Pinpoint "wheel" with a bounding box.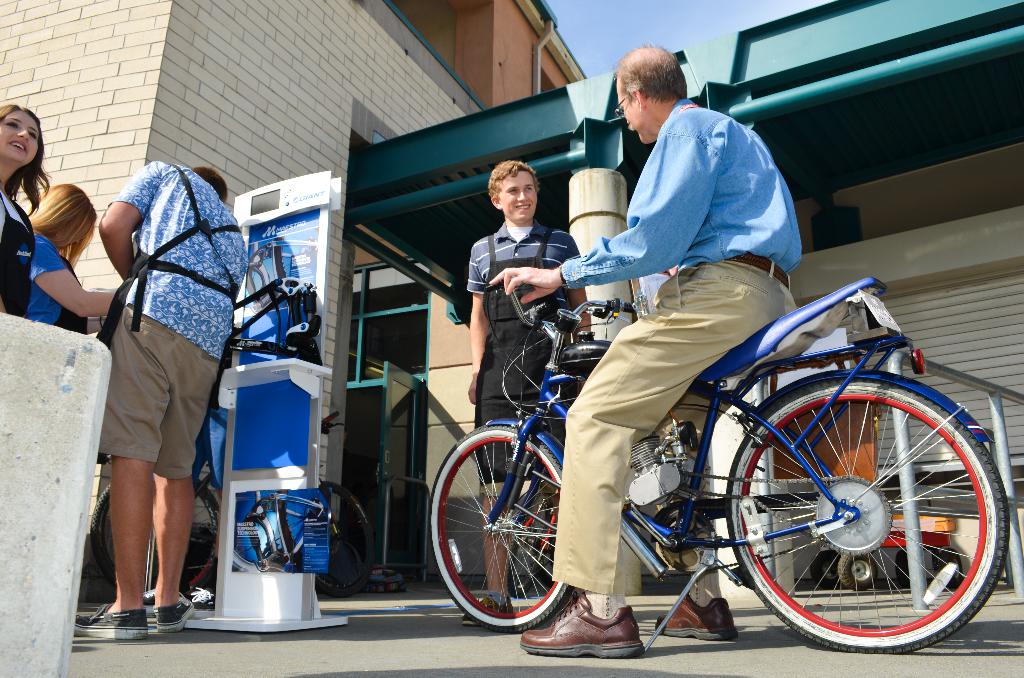
l=811, t=550, r=843, b=589.
